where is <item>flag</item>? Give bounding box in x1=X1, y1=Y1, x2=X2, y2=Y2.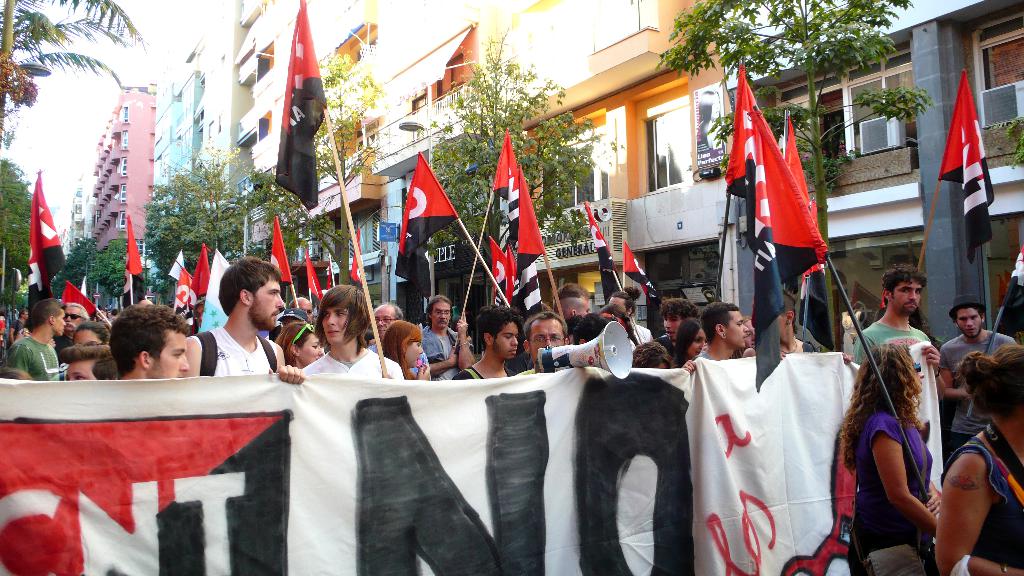
x1=471, y1=128, x2=541, y2=309.
